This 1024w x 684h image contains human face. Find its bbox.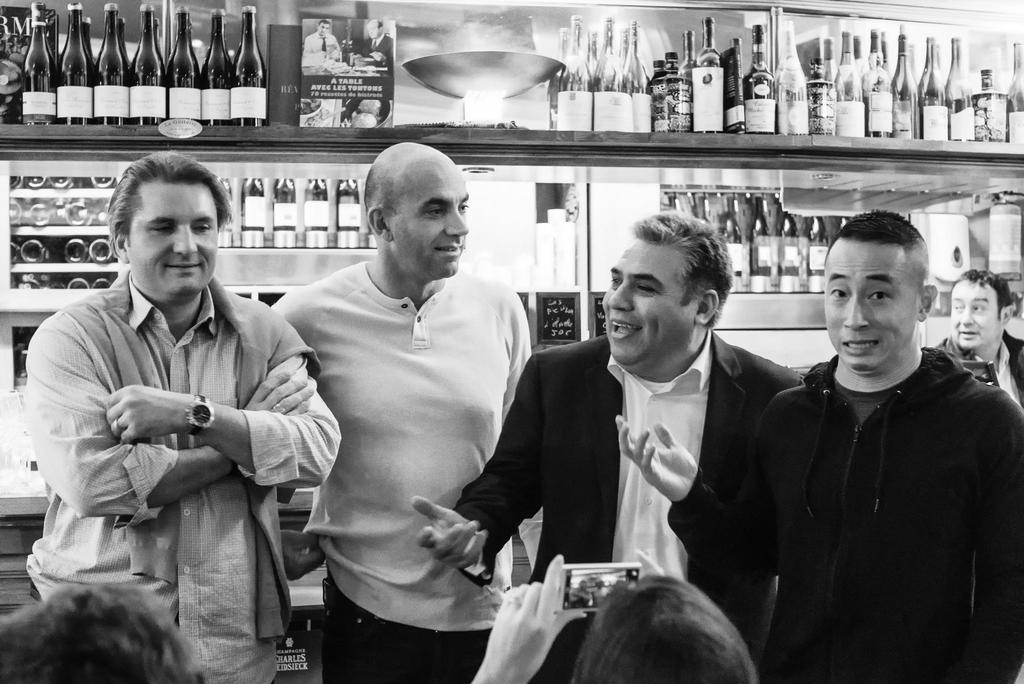
select_region(397, 169, 467, 273).
